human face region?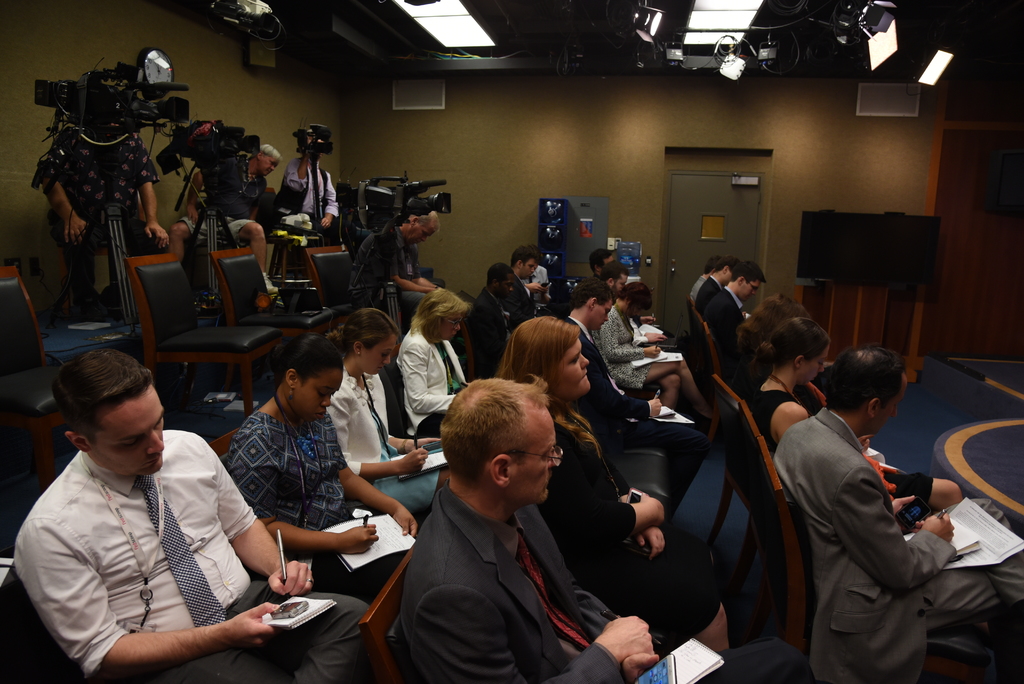
select_region(595, 298, 612, 332)
